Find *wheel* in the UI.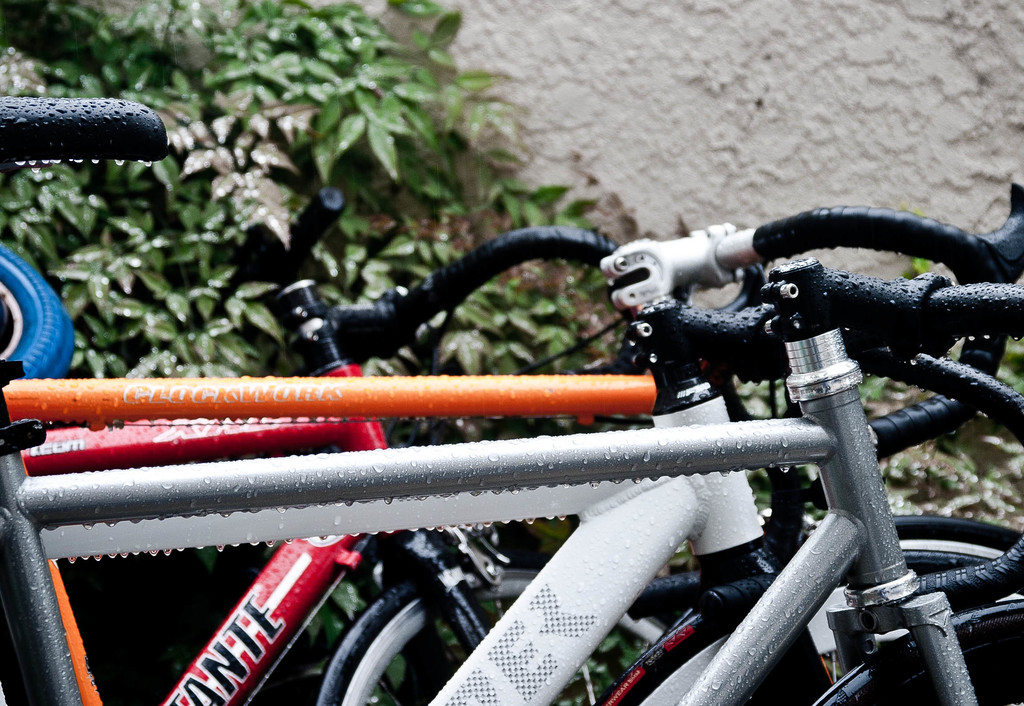
UI element at left=660, top=505, right=1020, bottom=705.
